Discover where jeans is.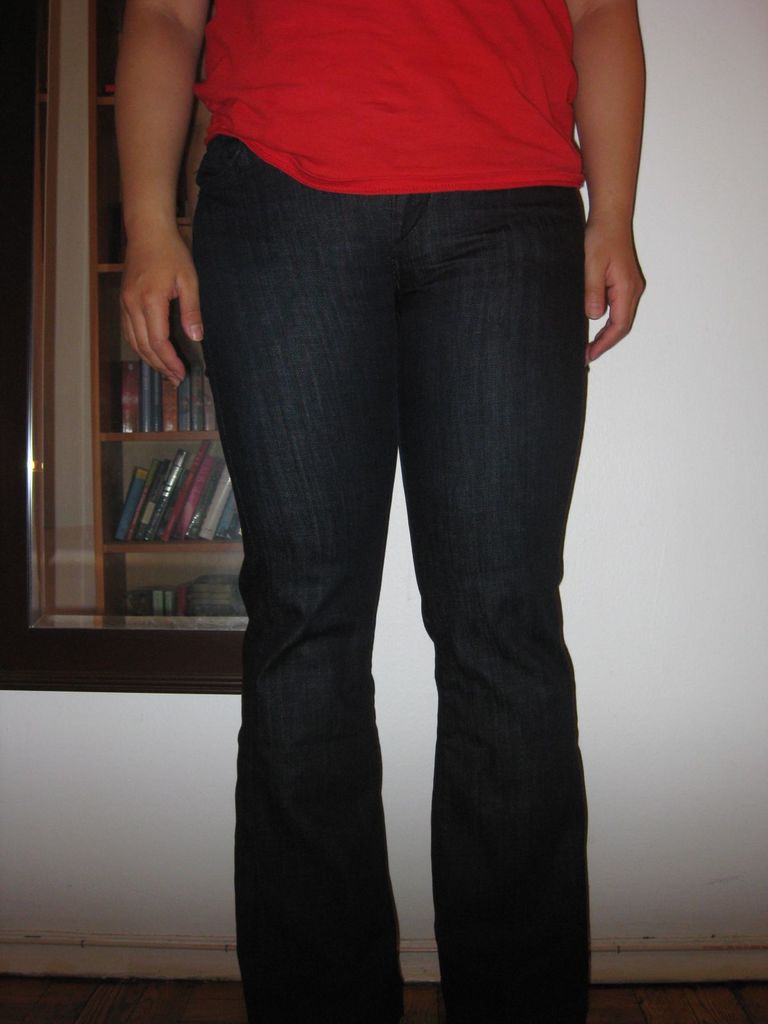
Discovered at left=227, top=285, right=623, bottom=1023.
